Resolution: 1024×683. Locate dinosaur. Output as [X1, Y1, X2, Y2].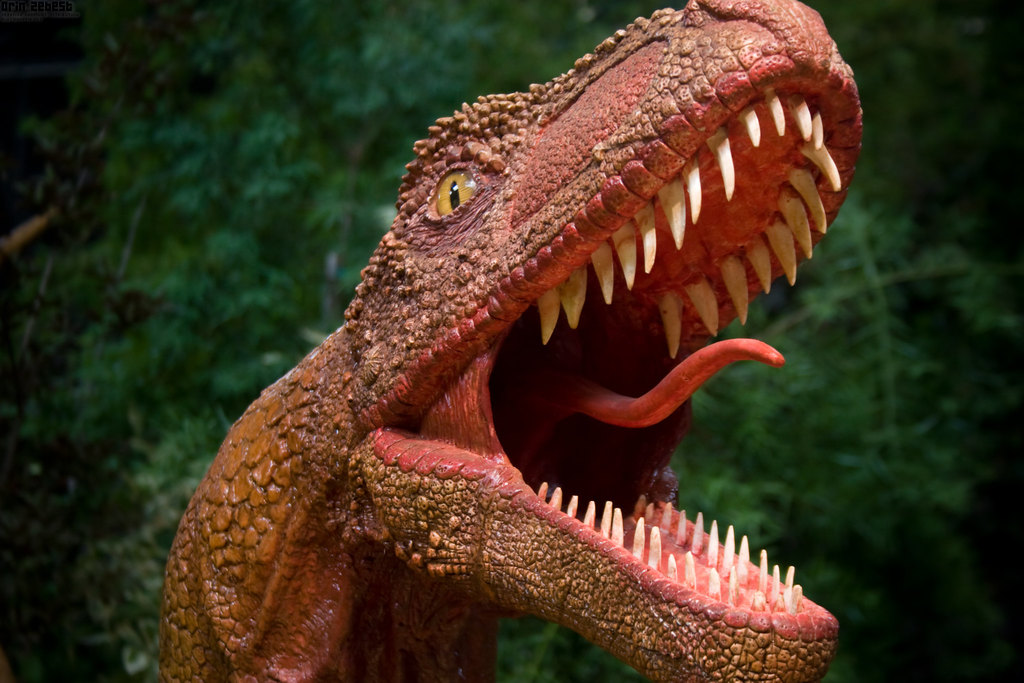
[156, 1, 861, 680].
